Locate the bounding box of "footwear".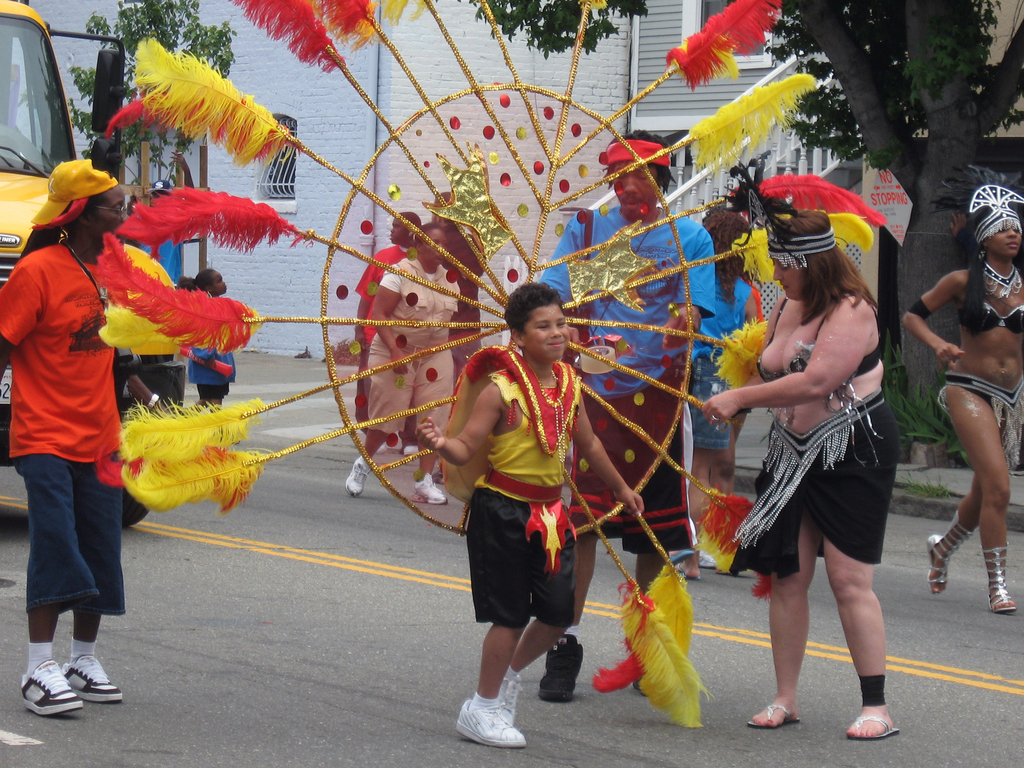
Bounding box: (60,654,126,704).
